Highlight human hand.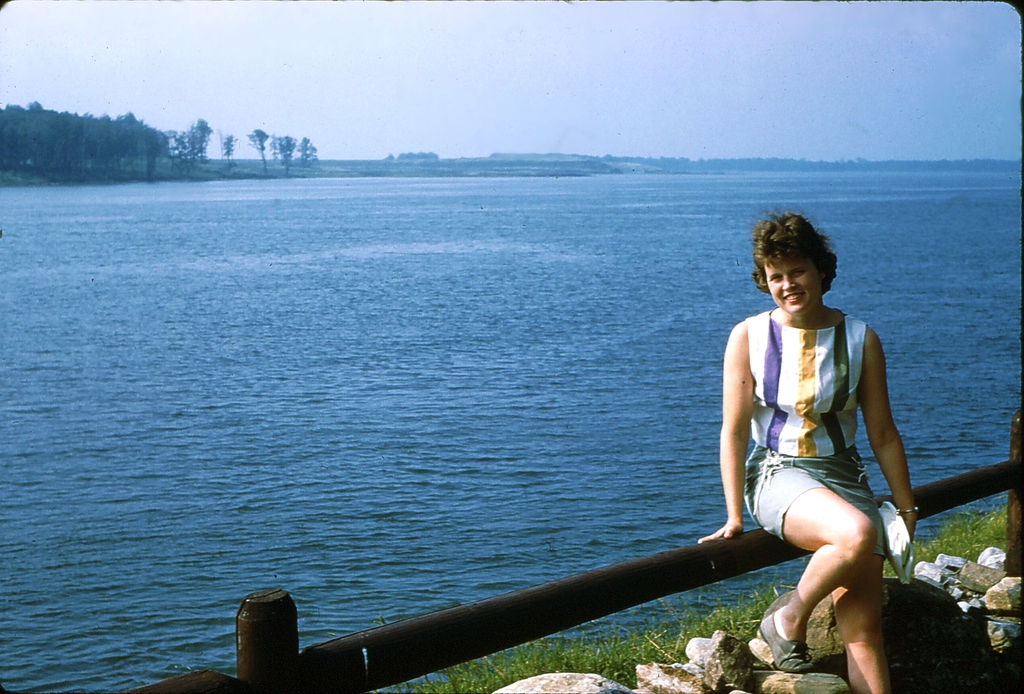
Highlighted region: 698,510,741,541.
